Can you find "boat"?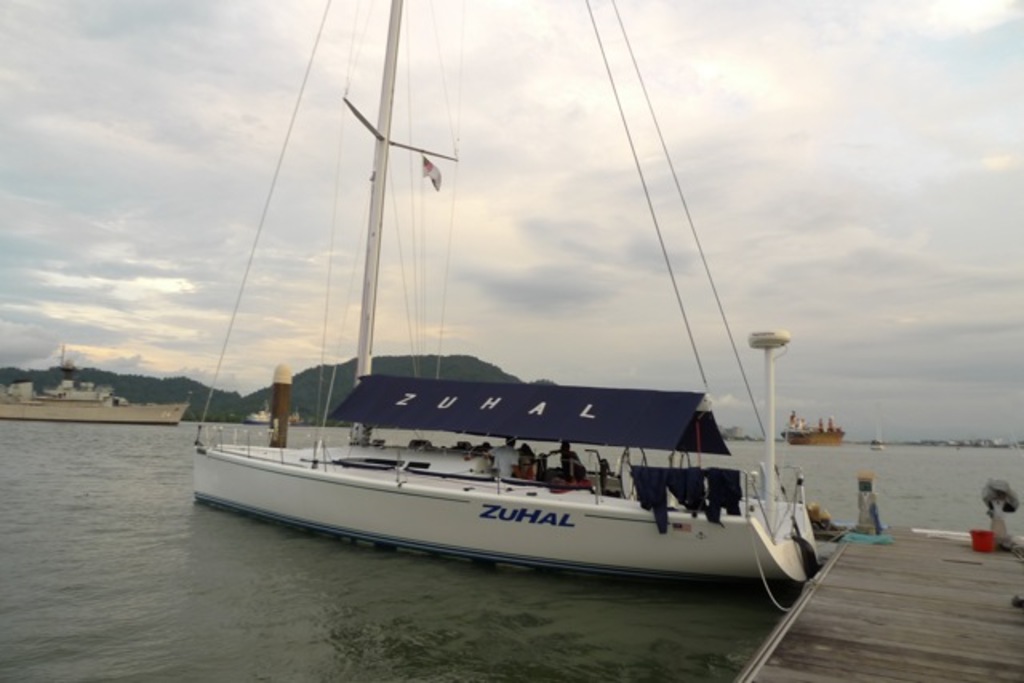
Yes, bounding box: box(194, 64, 874, 605).
